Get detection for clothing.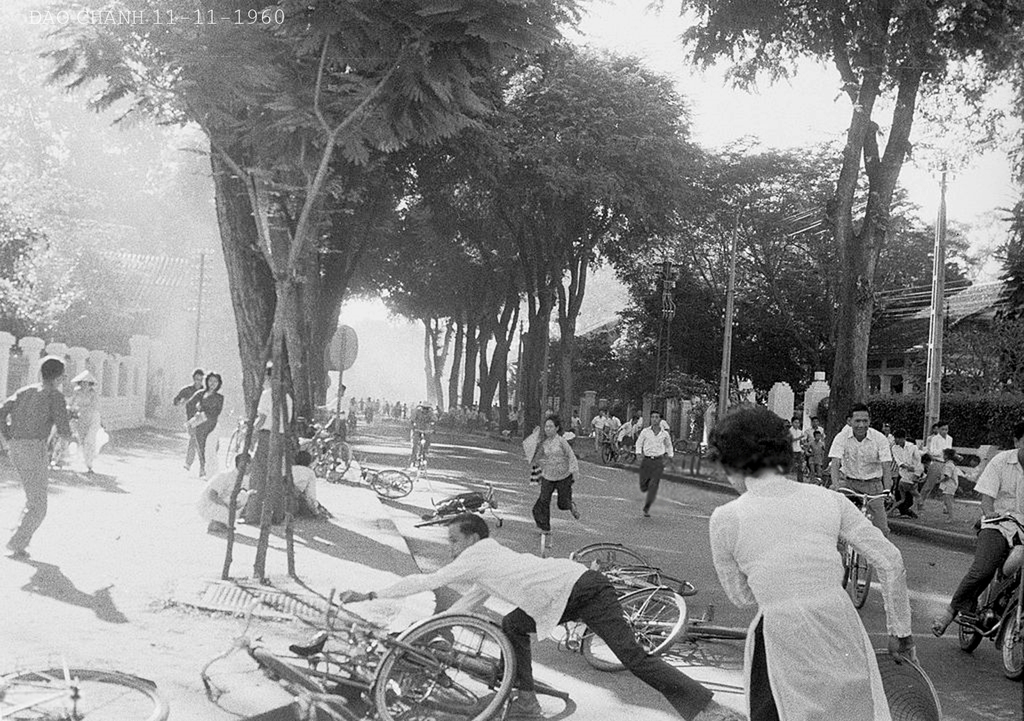
Detection: BBox(825, 423, 893, 534).
